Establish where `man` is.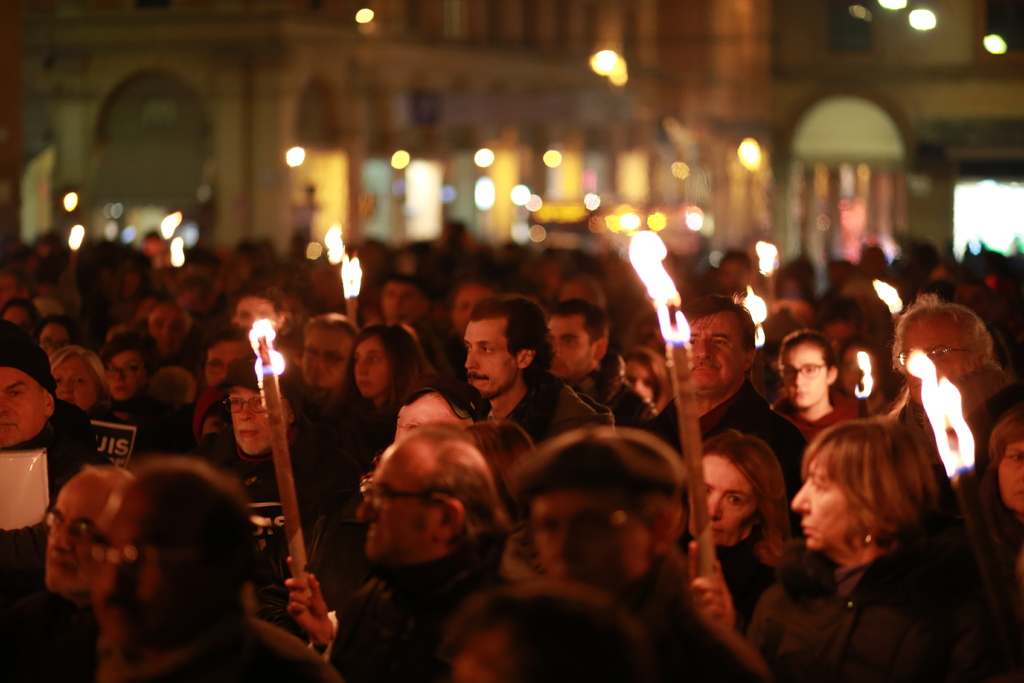
Established at 84/456/290/682.
